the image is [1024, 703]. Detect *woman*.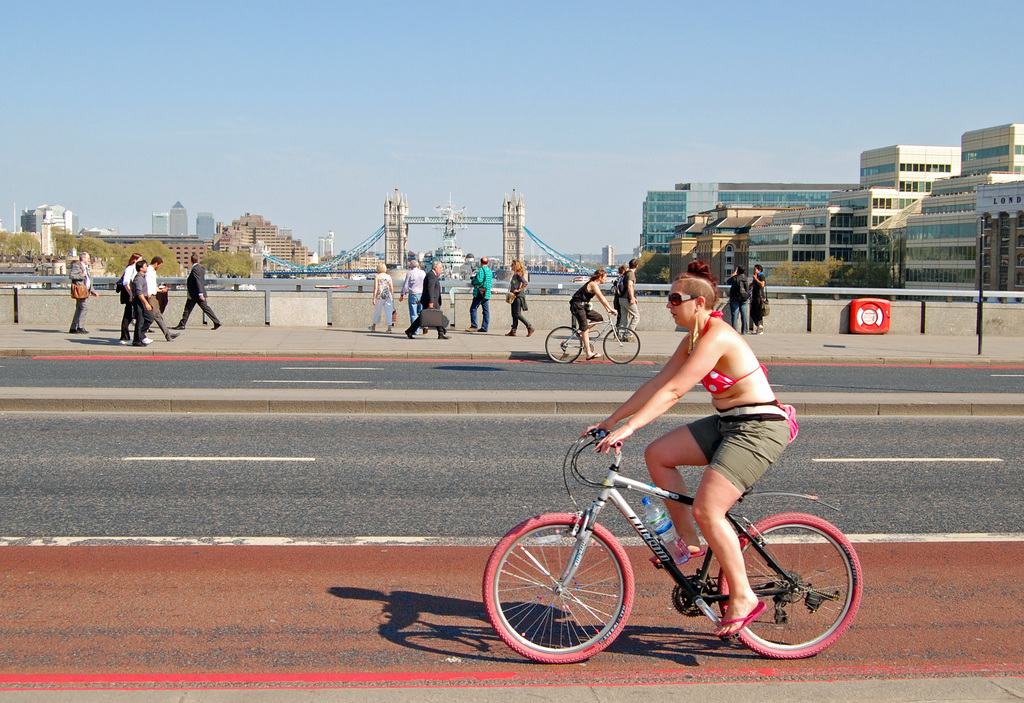
Detection: (504,257,534,339).
